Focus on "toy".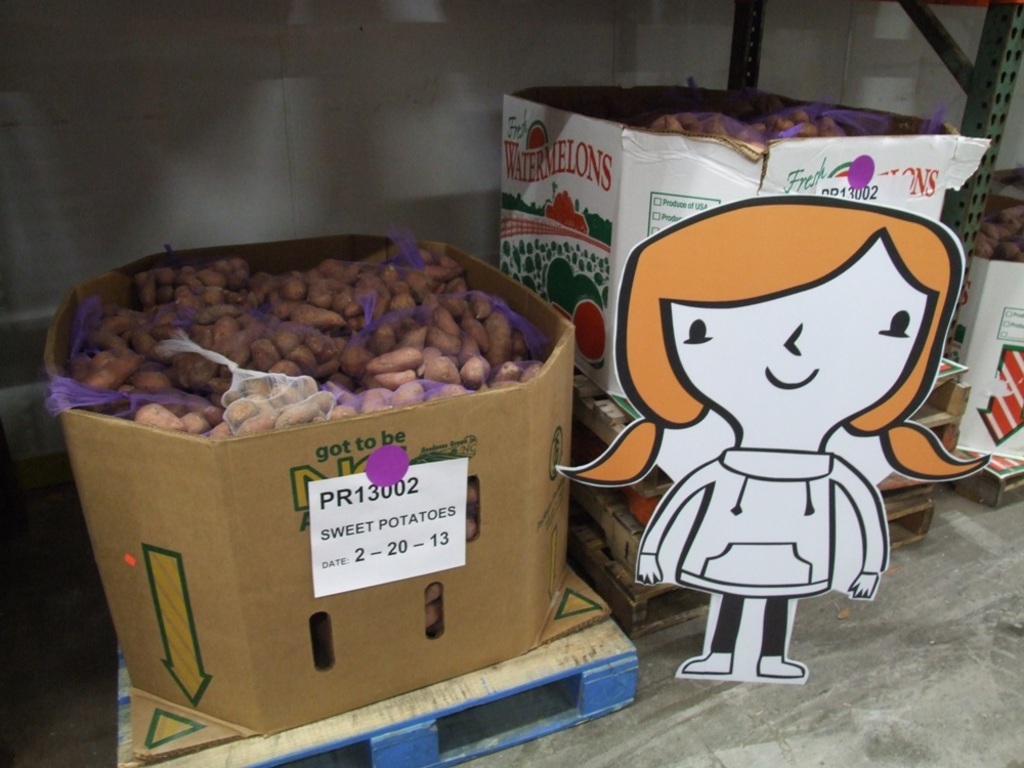
Focused at [left=555, top=189, right=989, bottom=686].
